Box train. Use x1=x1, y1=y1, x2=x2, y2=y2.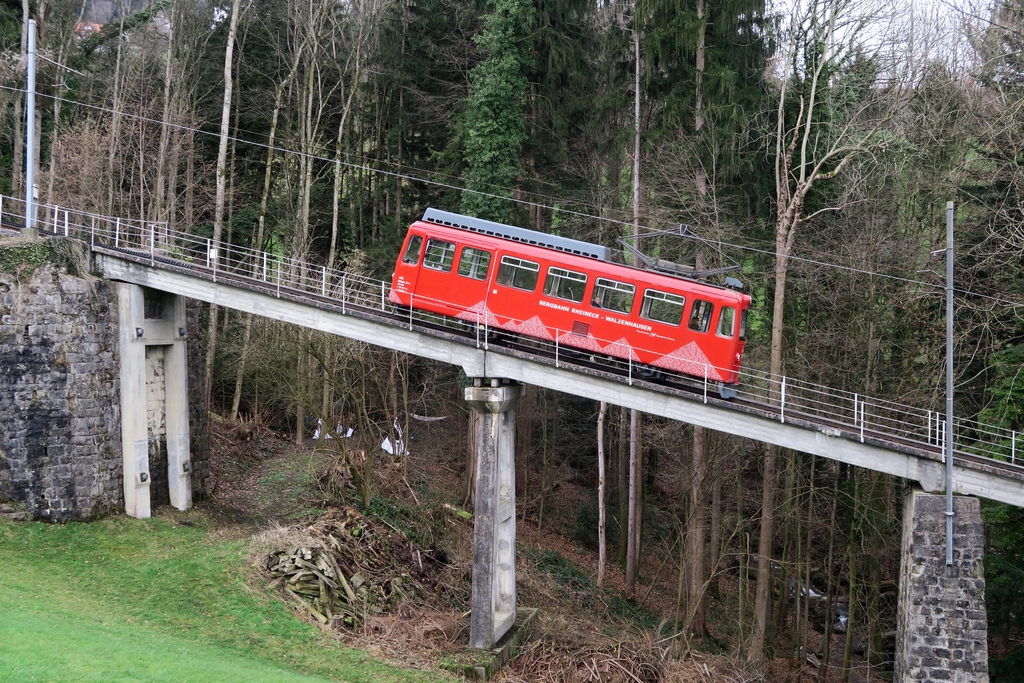
x1=388, y1=205, x2=754, y2=395.
